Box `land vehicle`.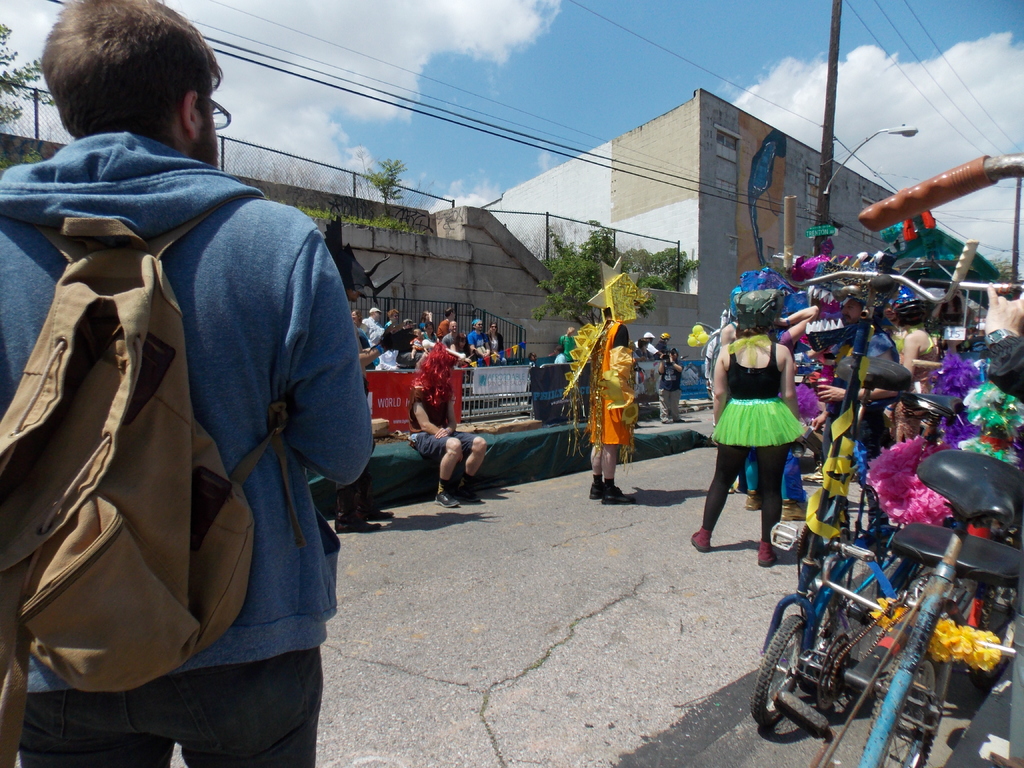
751, 154, 1023, 765.
